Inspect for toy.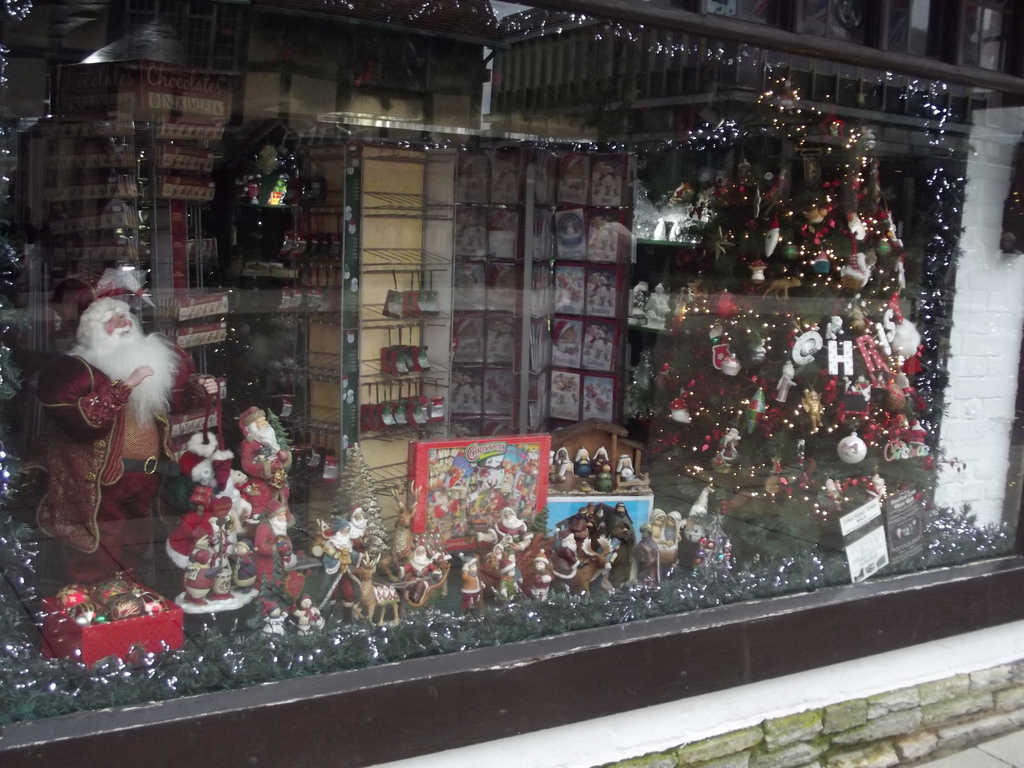
Inspection: locate(244, 404, 292, 531).
